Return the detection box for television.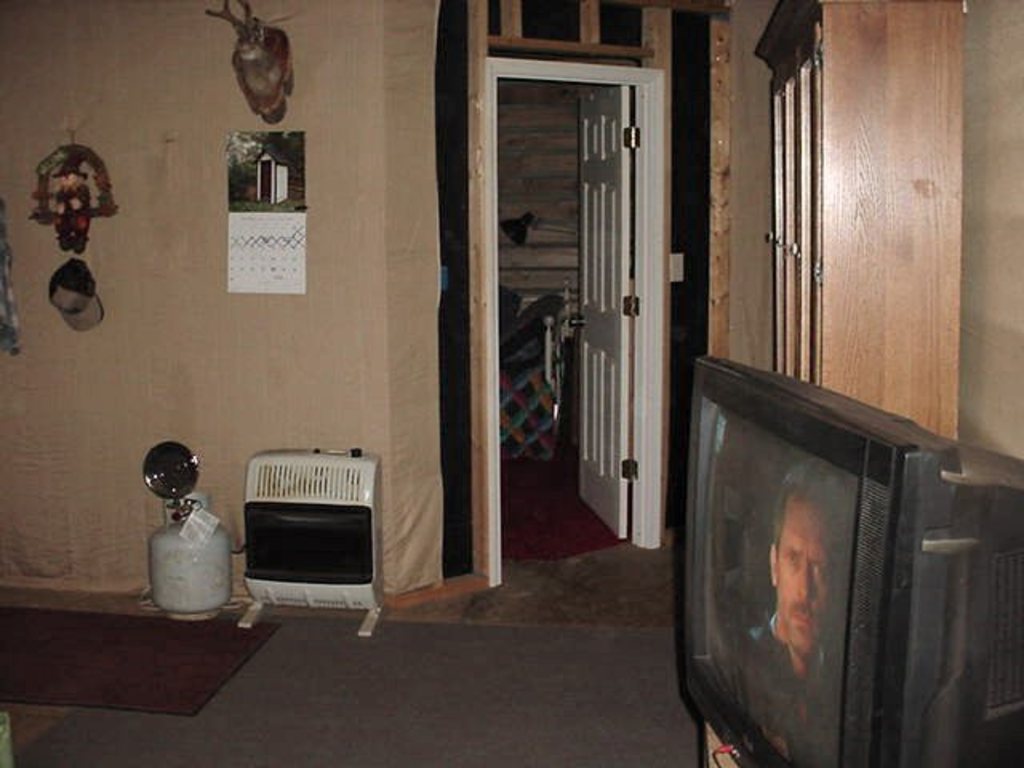
locate(678, 354, 1022, 766).
